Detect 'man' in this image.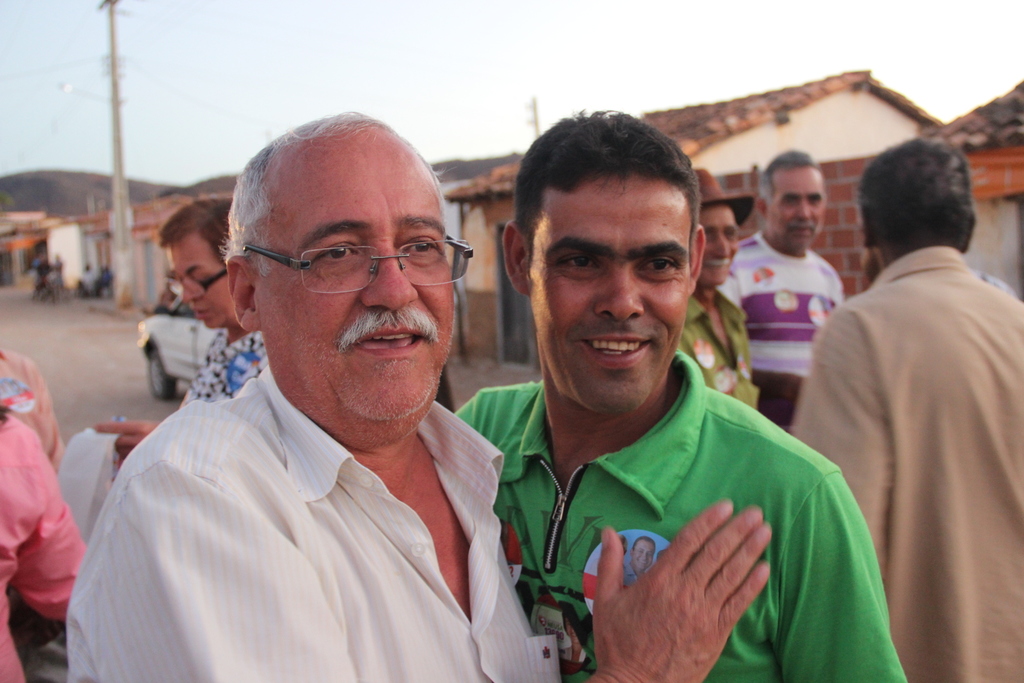
Detection: 788:140:1023:682.
